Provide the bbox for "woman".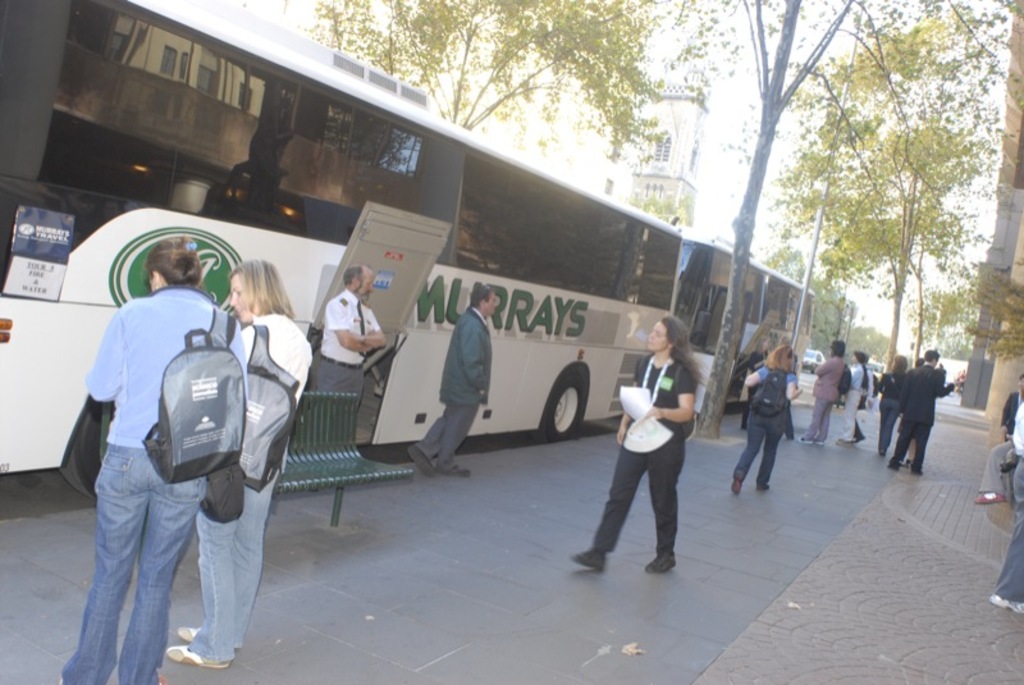
<box>166,259,315,671</box>.
